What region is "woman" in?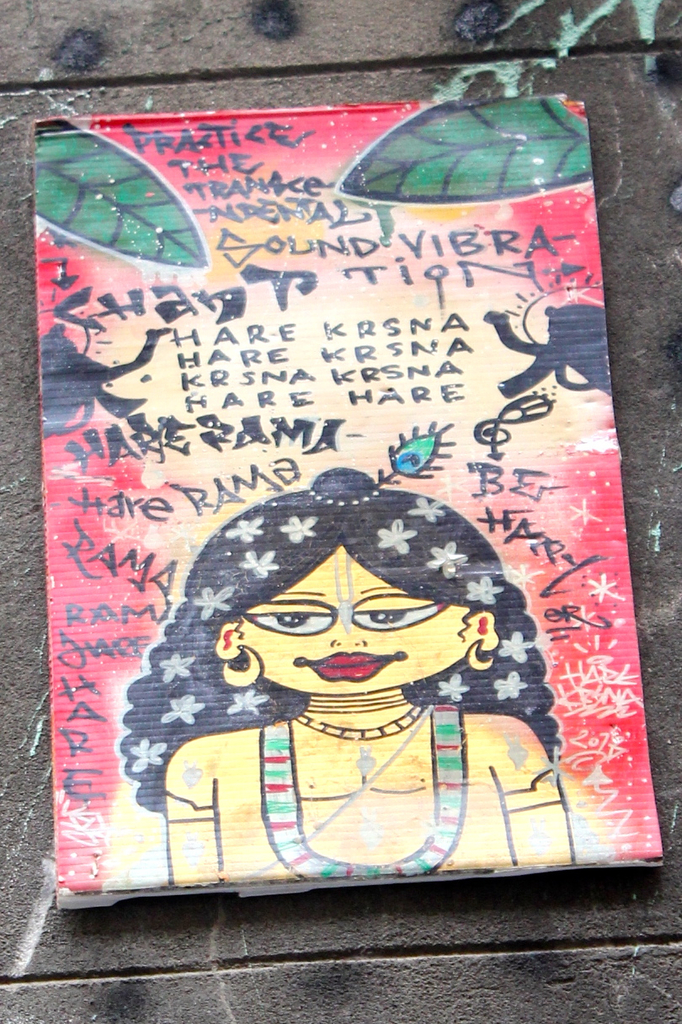
rect(115, 475, 570, 888).
